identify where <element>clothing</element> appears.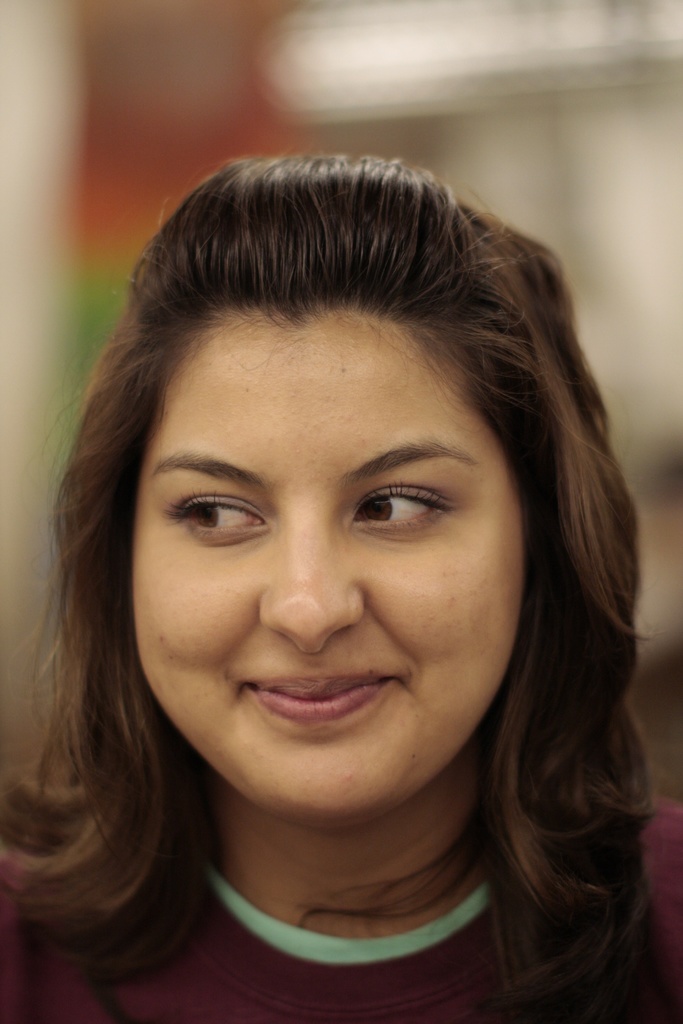
Appears at <region>80, 765, 635, 1011</region>.
